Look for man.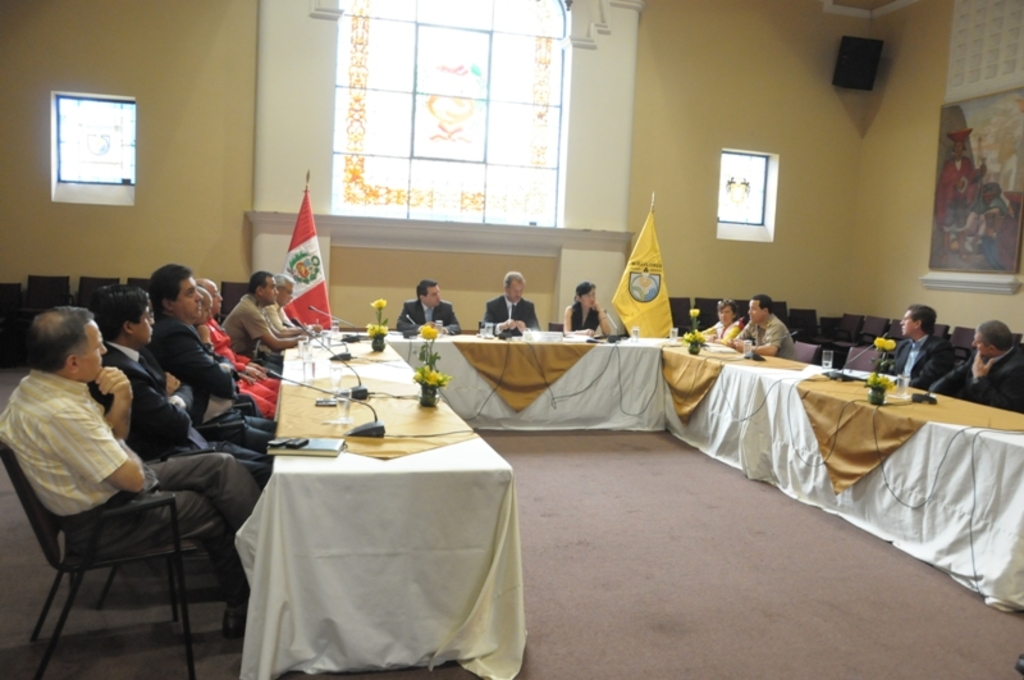
Found: bbox=(76, 279, 265, 460).
